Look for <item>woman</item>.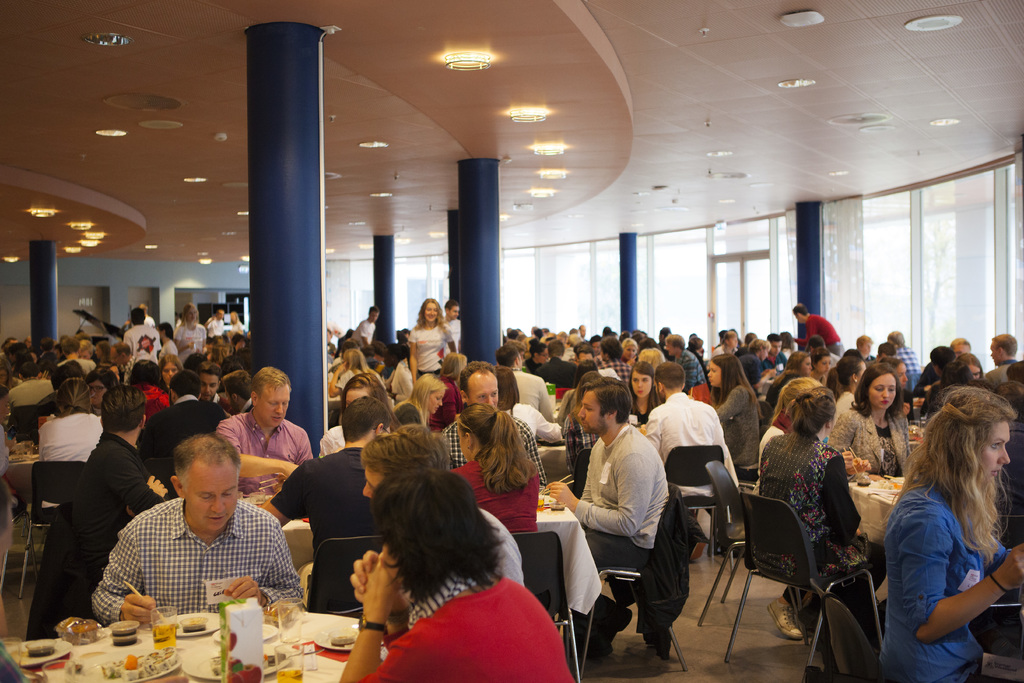
Found: <box>396,374,444,425</box>.
